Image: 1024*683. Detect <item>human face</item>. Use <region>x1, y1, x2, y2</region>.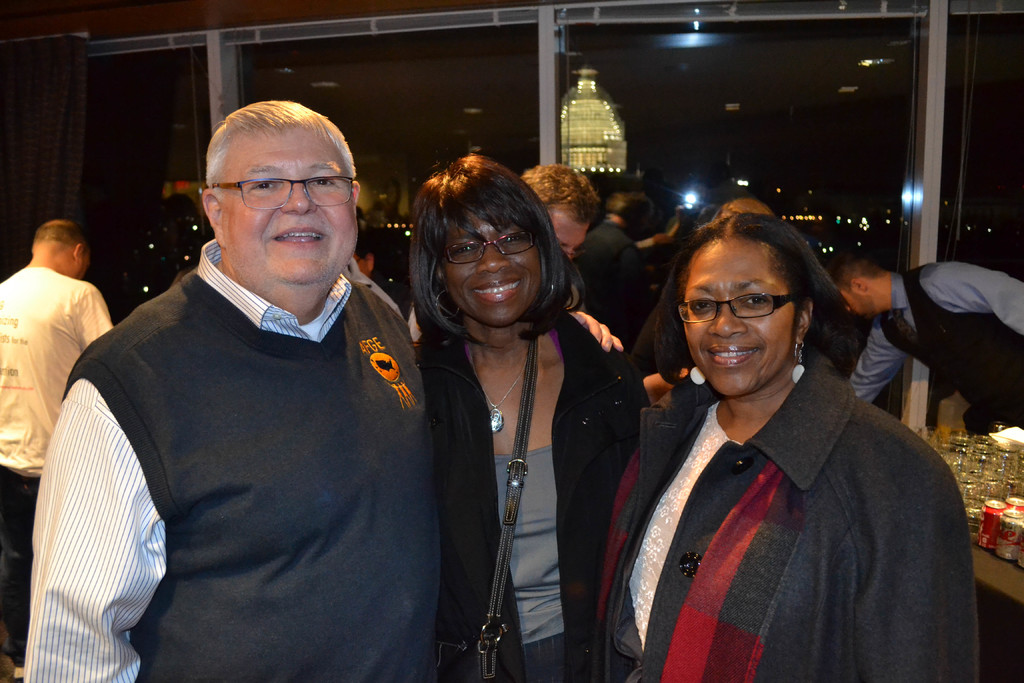
<region>435, 213, 534, 321</region>.
